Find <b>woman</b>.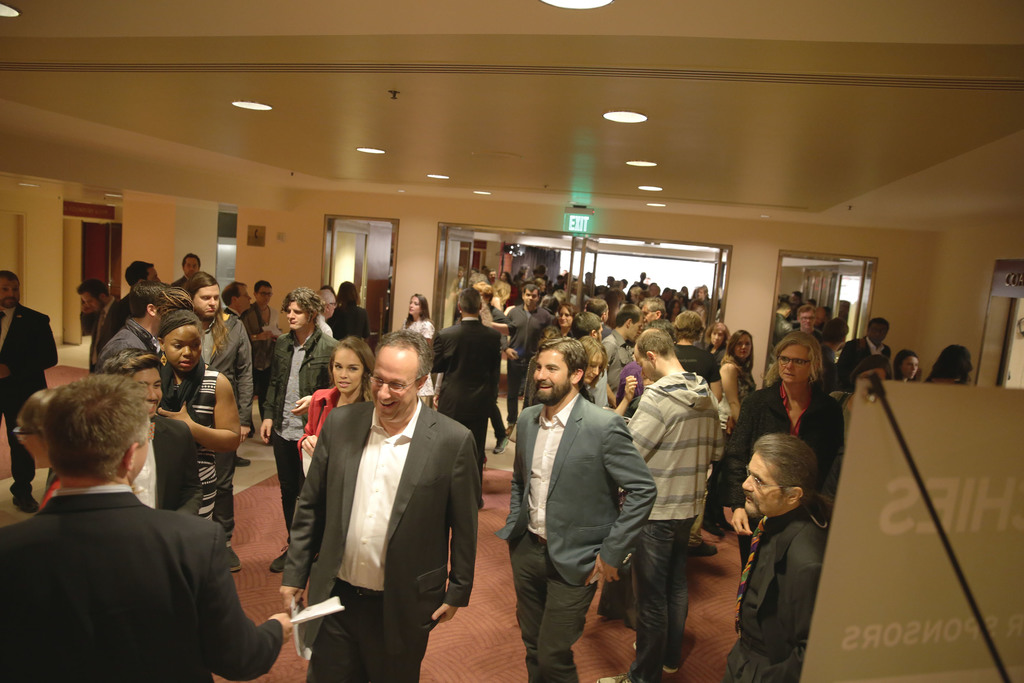
(718, 332, 844, 571).
